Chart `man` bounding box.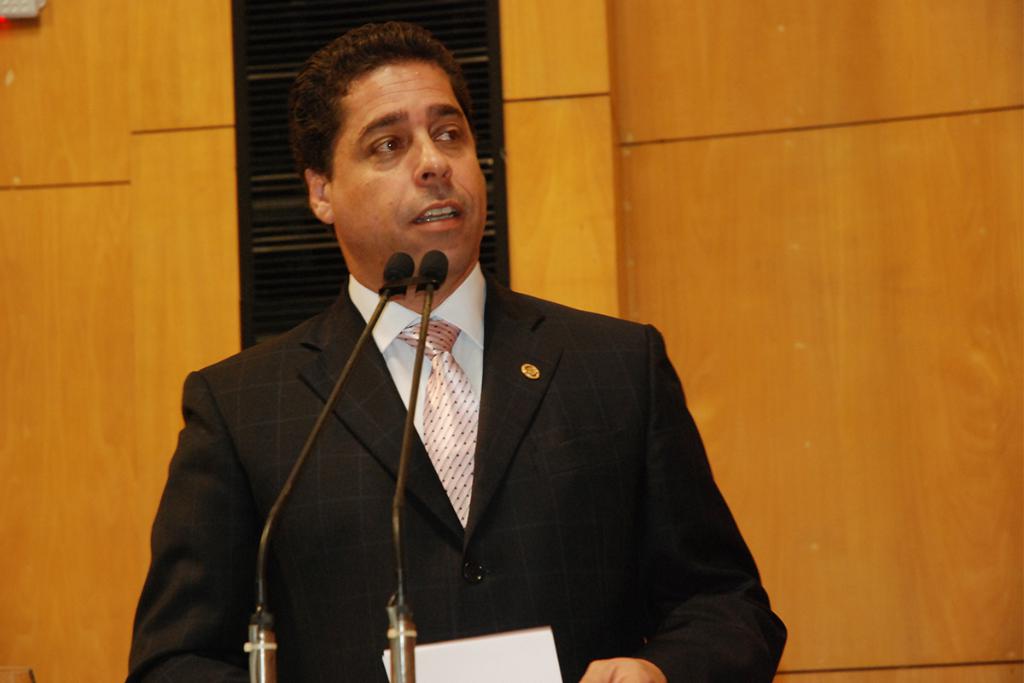
Charted: bbox=[143, 63, 736, 659].
